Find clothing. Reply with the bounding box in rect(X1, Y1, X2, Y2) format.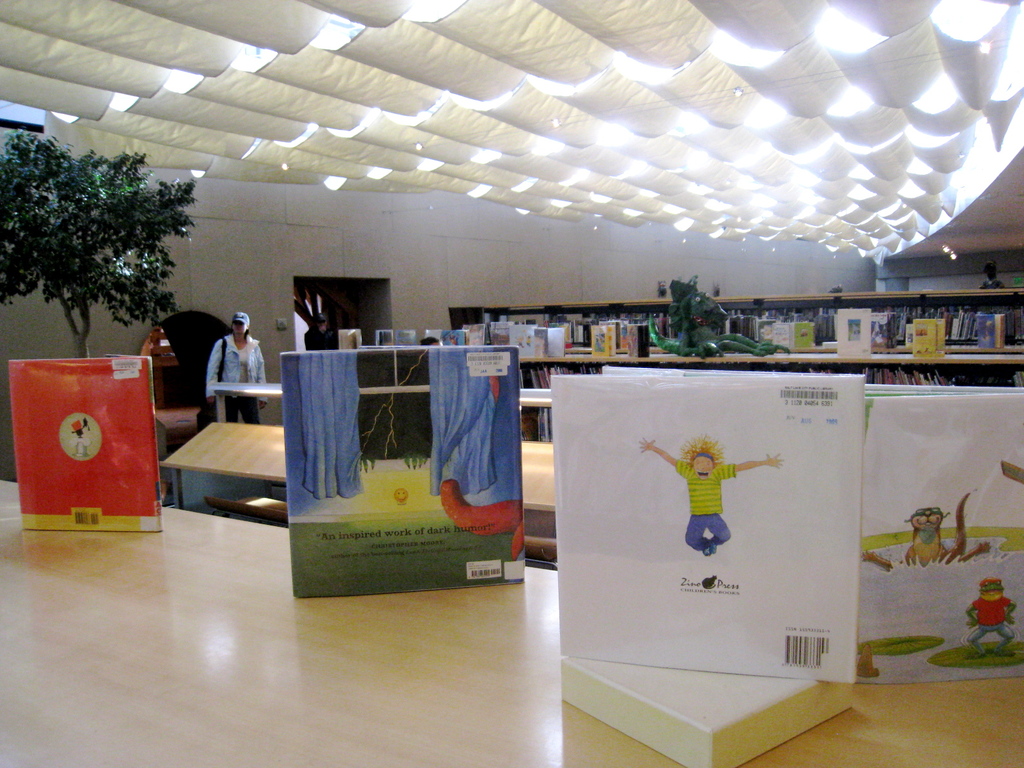
rect(206, 333, 268, 423).
